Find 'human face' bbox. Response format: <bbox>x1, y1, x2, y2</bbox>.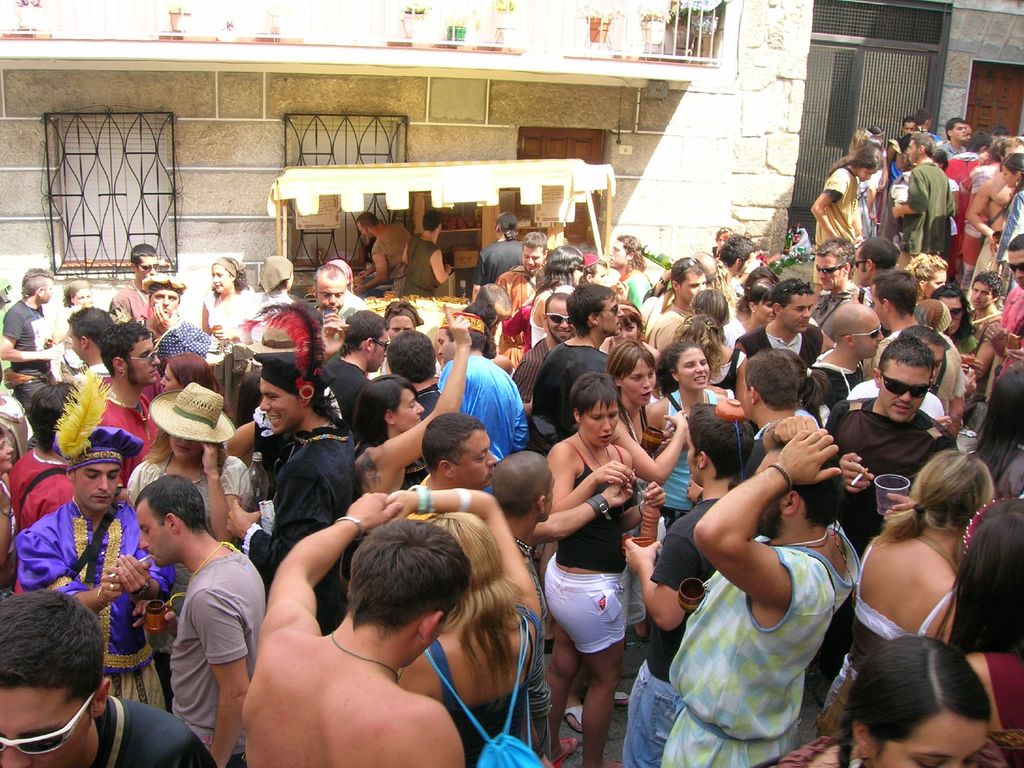
<bbox>755, 301, 774, 323</bbox>.
